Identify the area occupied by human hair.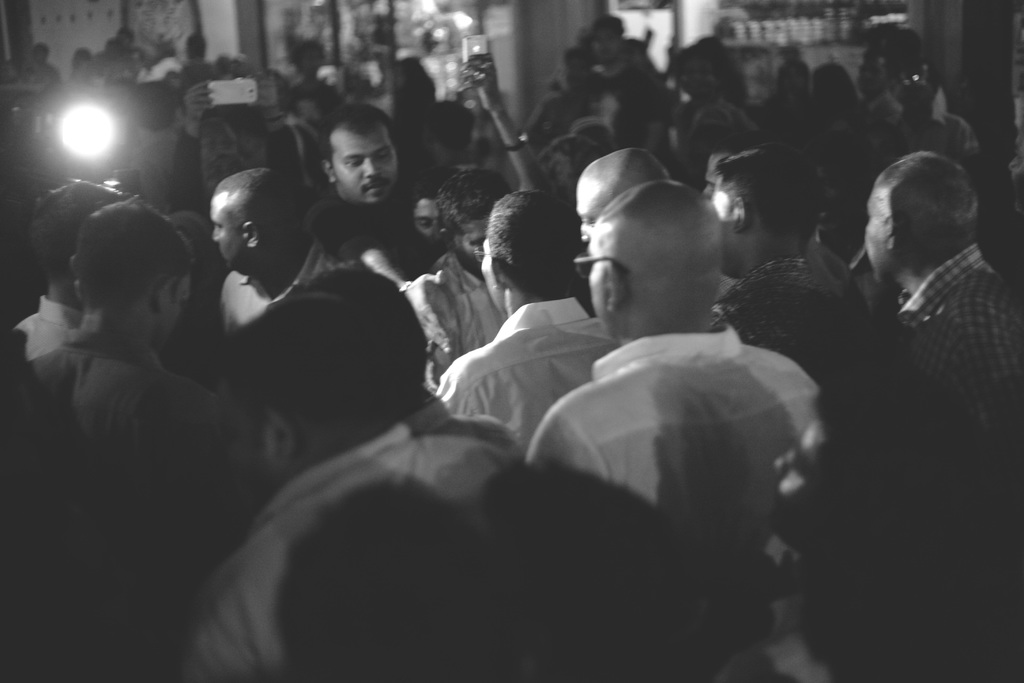
Area: bbox=(290, 257, 430, 388).
